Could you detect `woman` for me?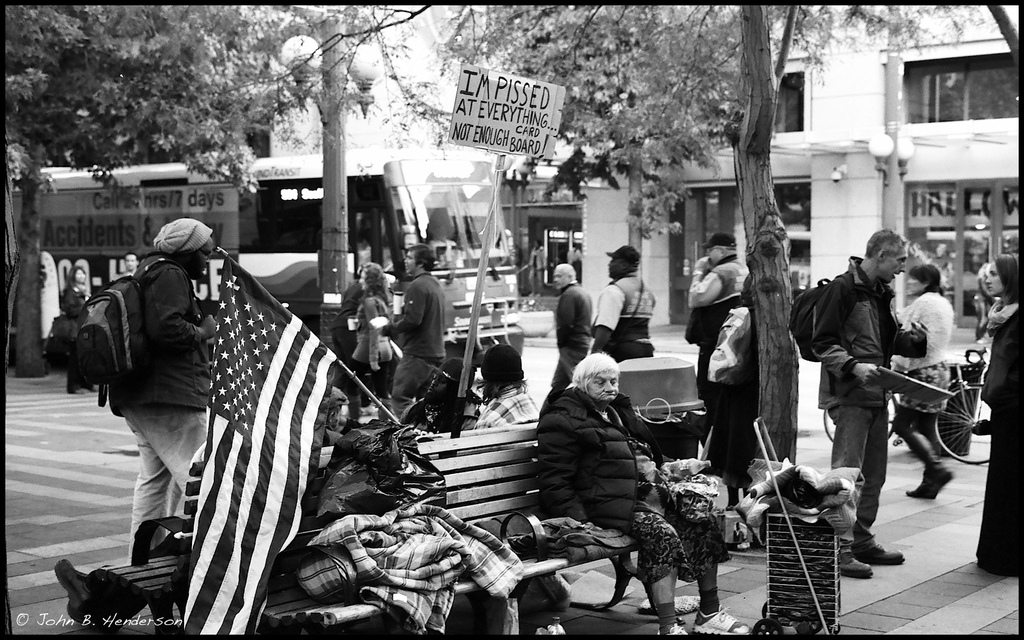
Detection result: (left=891, top=267, right=954, bottom=500).
